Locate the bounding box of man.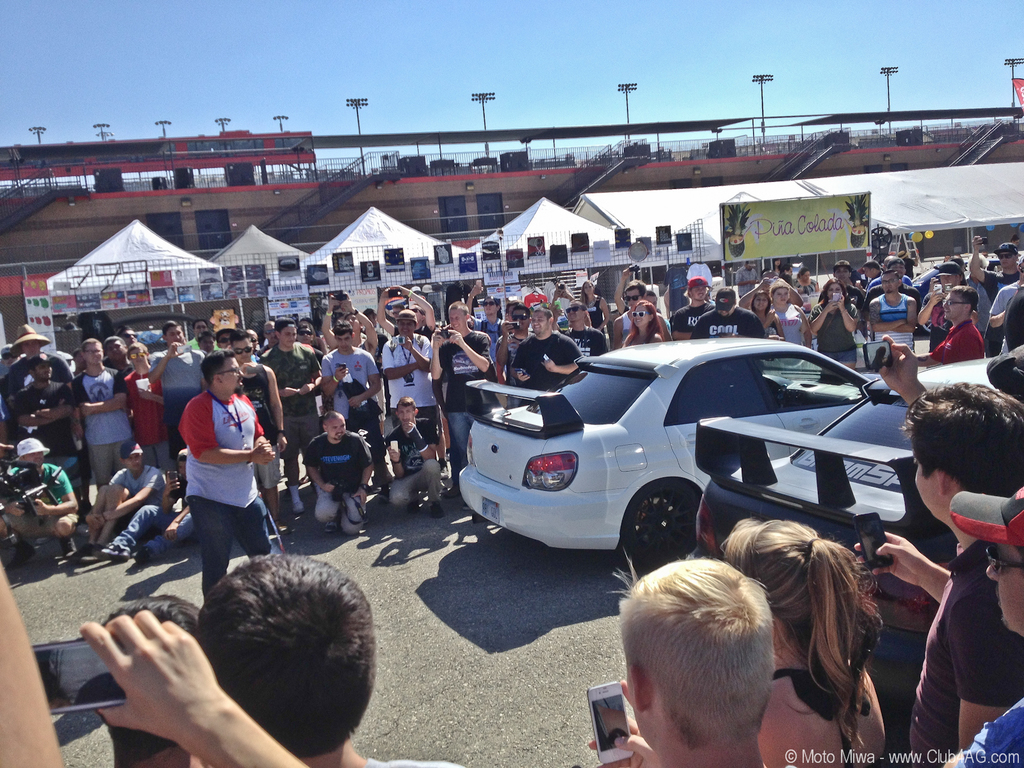
Bounding box: <box>673,276,715,338</box>.
